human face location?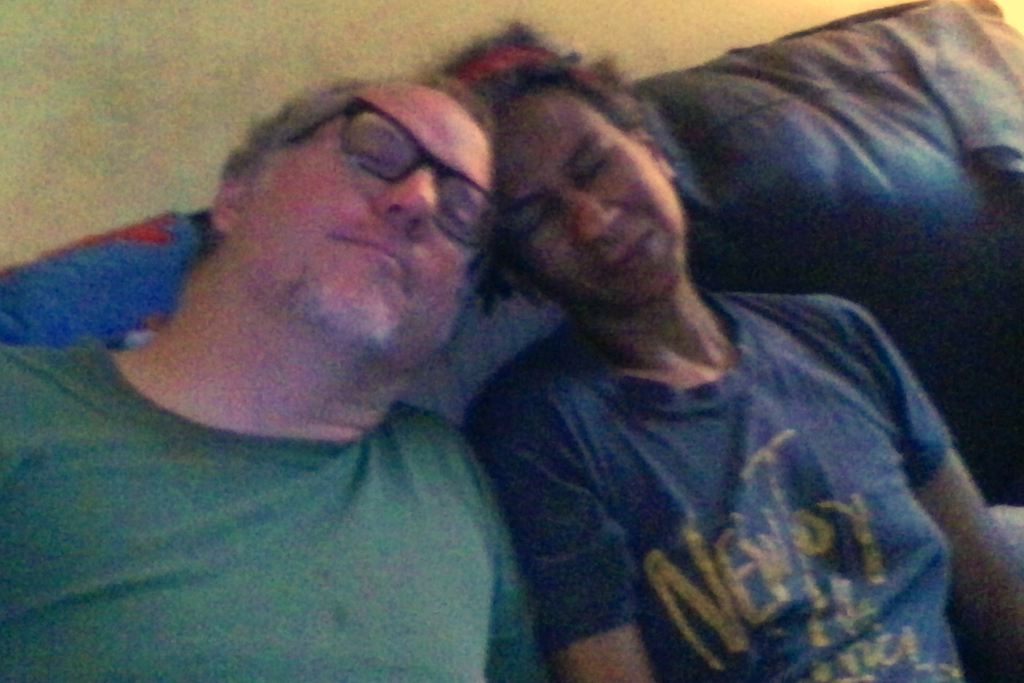
select_region(252, 89, 489, 375)
